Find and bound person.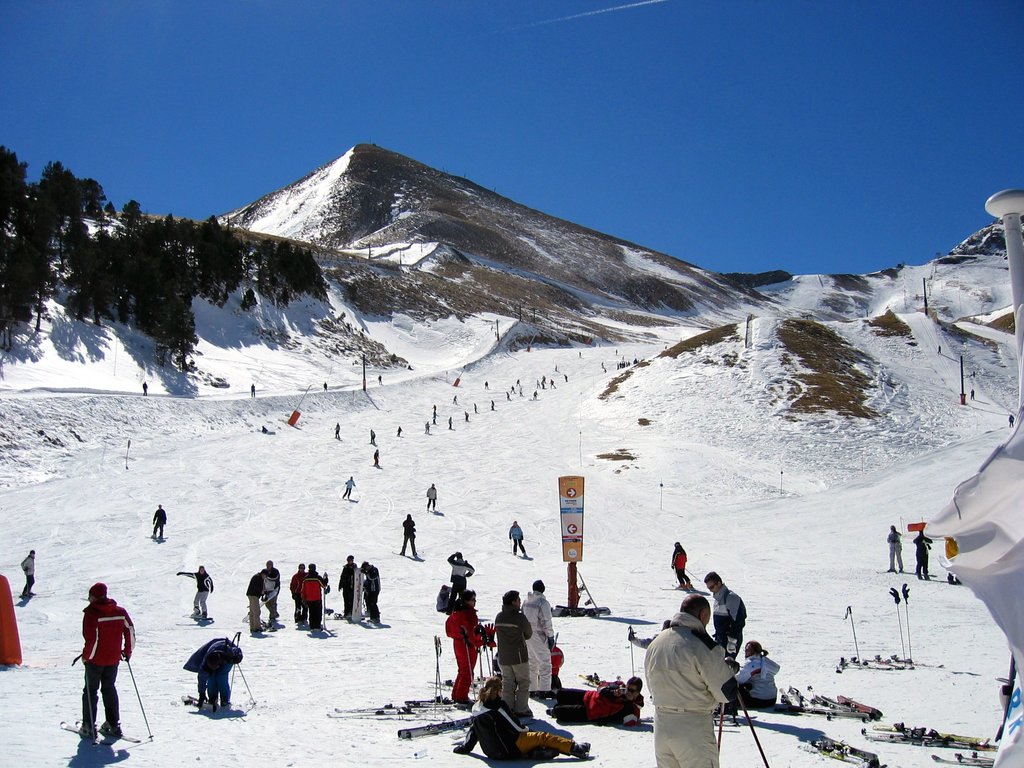
Bound: rect(969, 388, 975, 398).
